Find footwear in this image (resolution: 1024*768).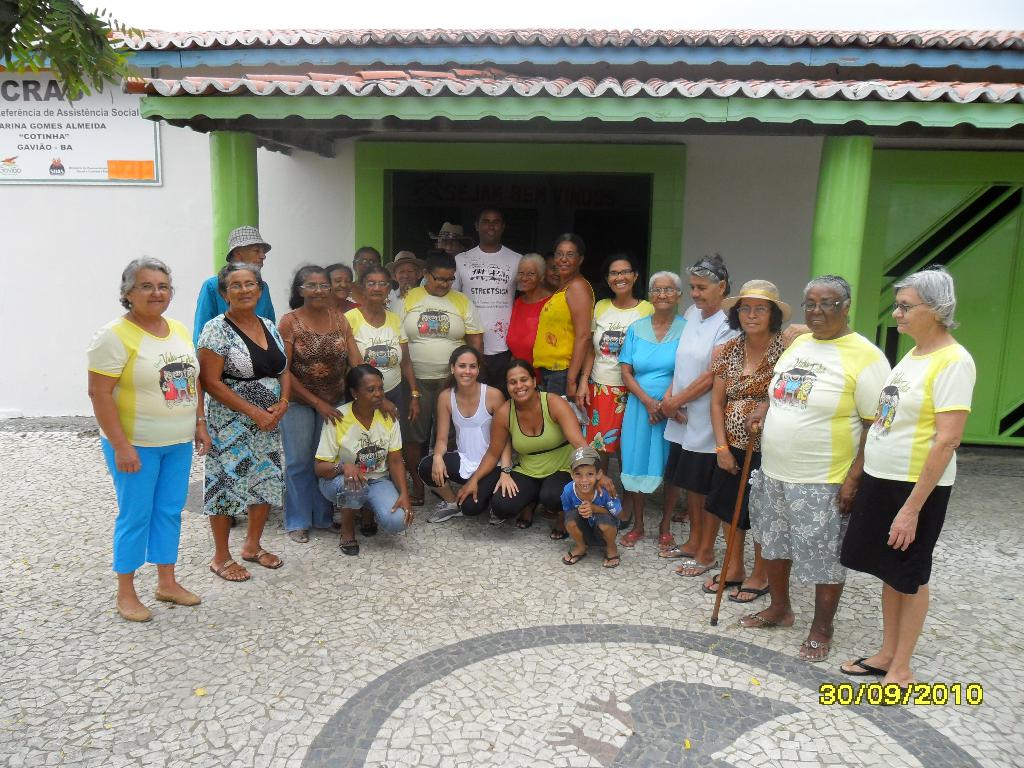
x1=726, y1=588, x2=774, y2=605.
